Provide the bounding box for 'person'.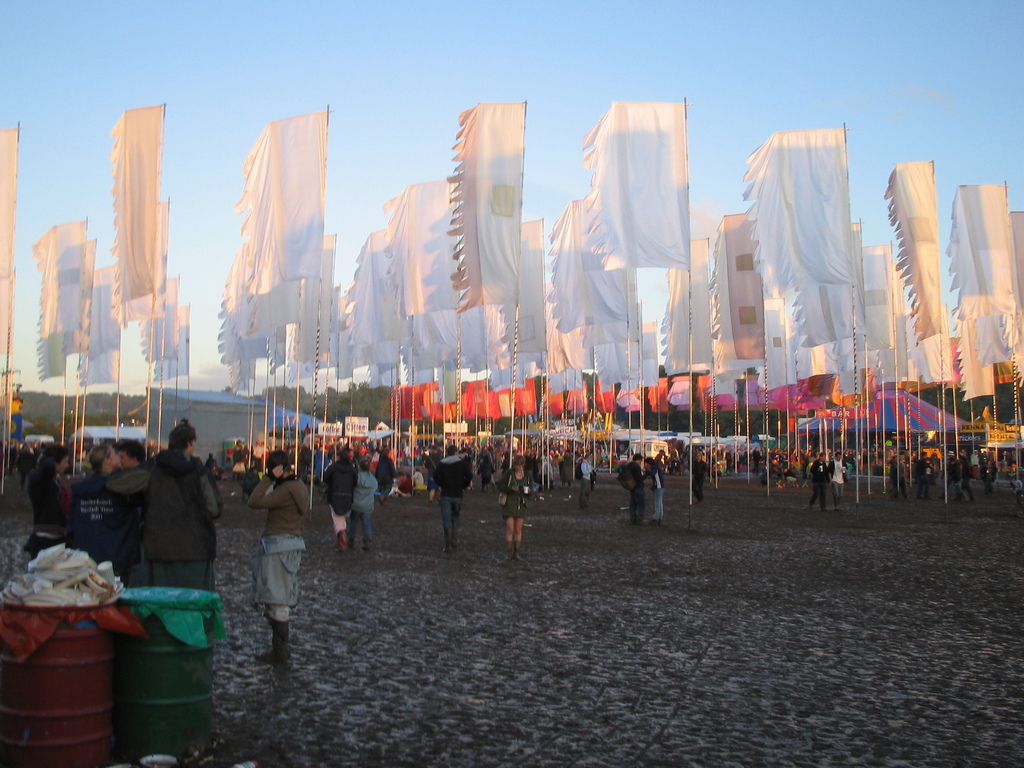
234 437 294 663.
